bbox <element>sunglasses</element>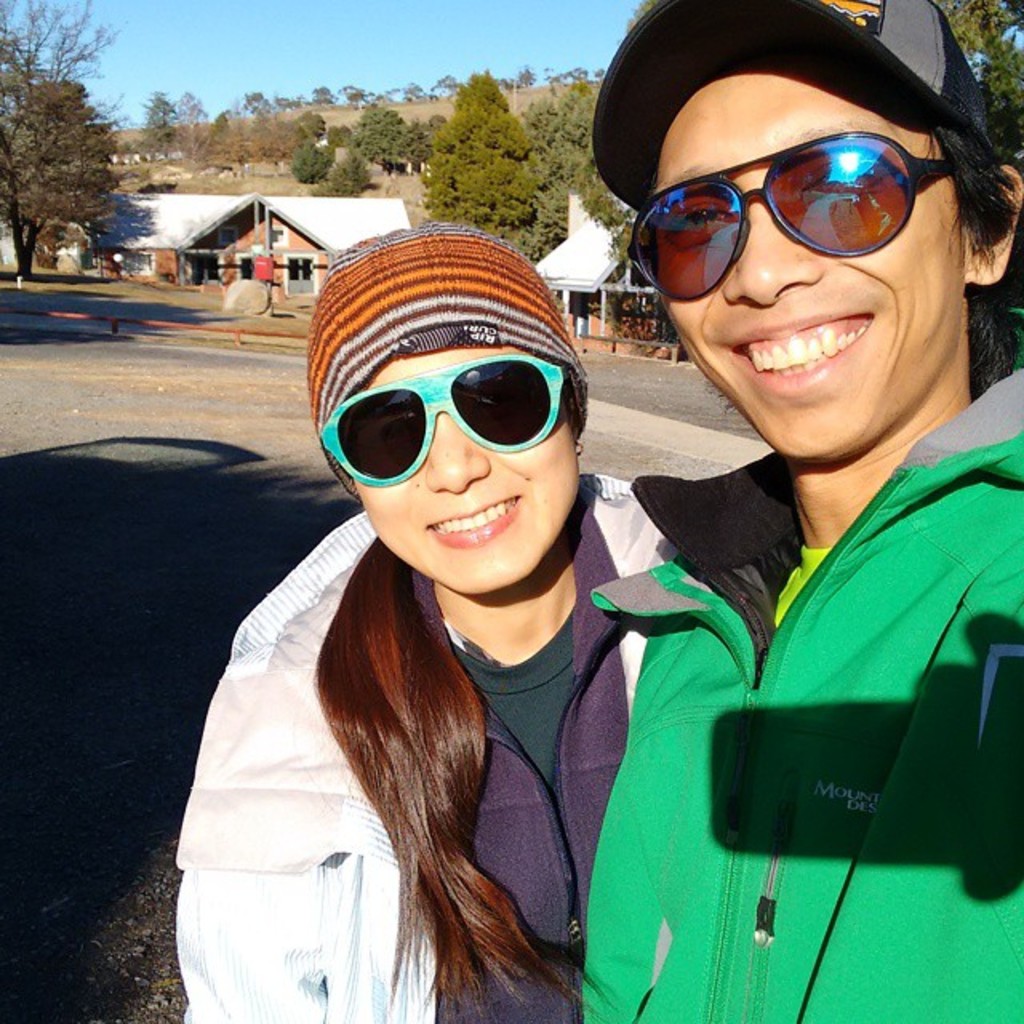
x1=630 y1=133 x2=957 y2=301
